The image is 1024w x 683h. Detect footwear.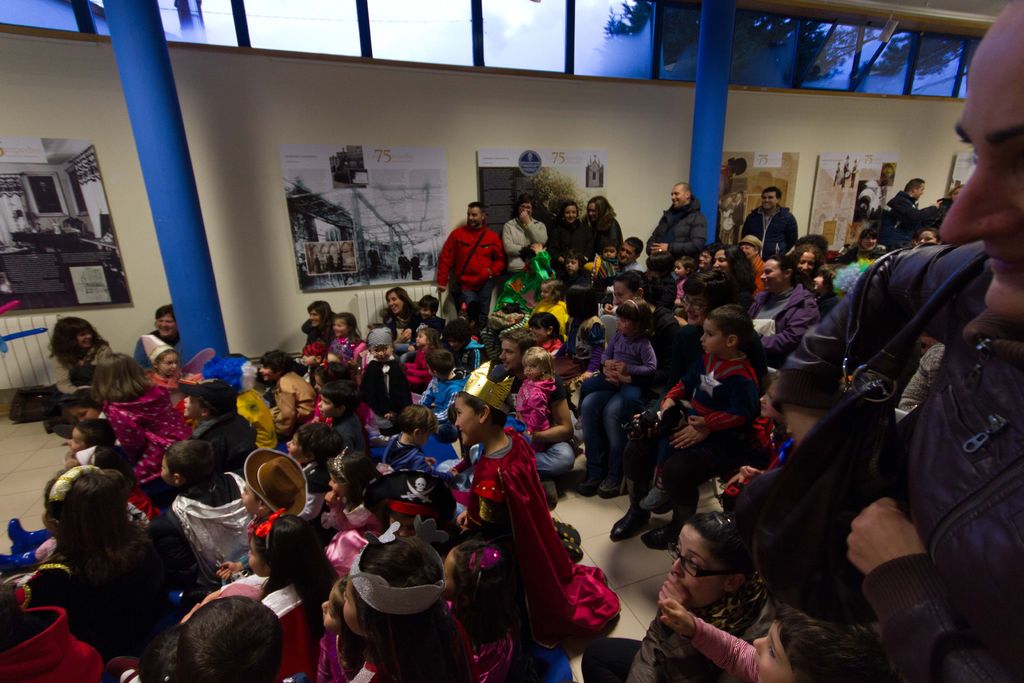
Detection: 636/488/699/553.
